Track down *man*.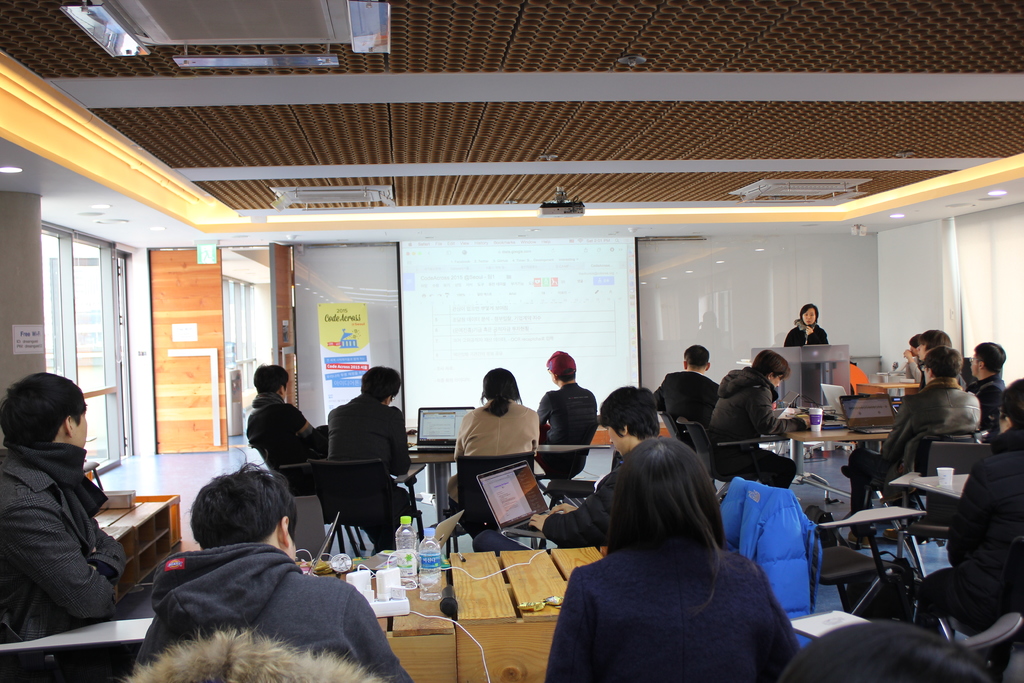
Tracked to locate(917, 327, 952, 387).
